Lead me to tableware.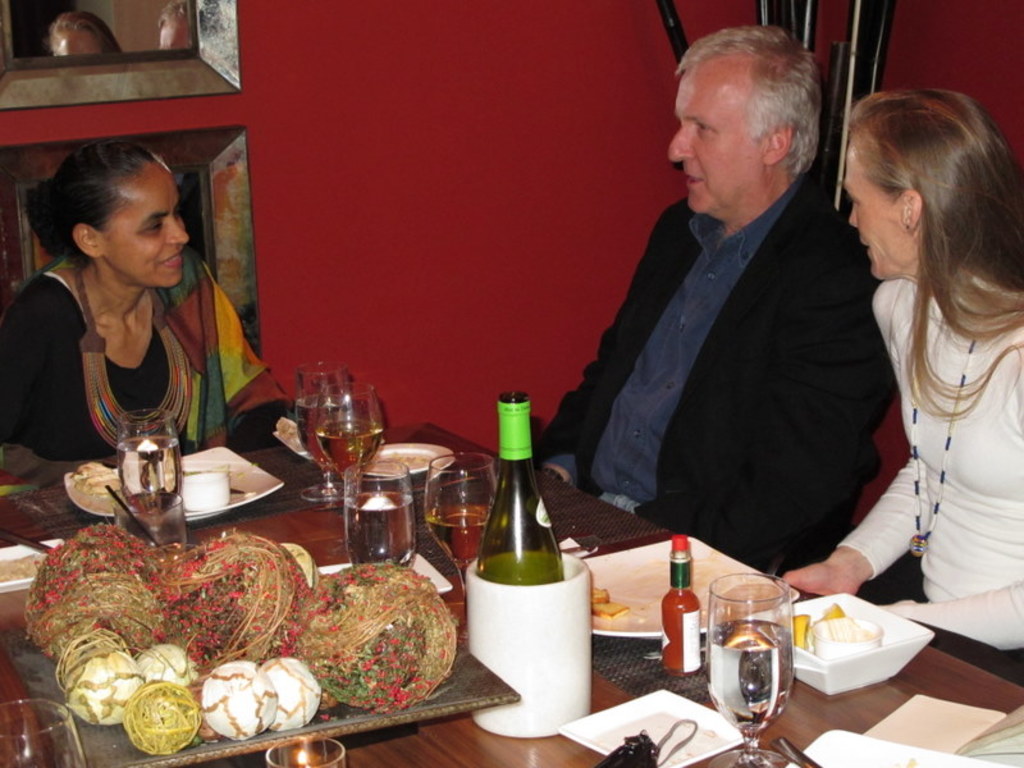
Lead to select_region(781, 580, 928, 696).
